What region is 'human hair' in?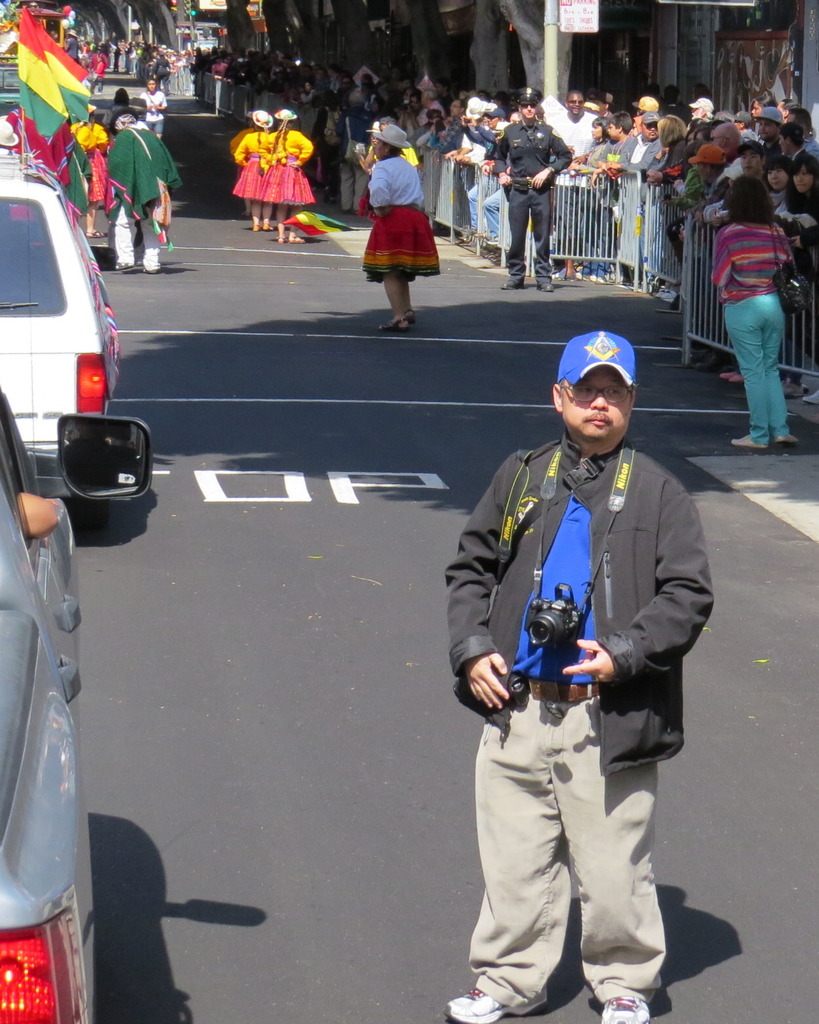
pyautogui.locateOnScreen(780, 122, 804, 143).
